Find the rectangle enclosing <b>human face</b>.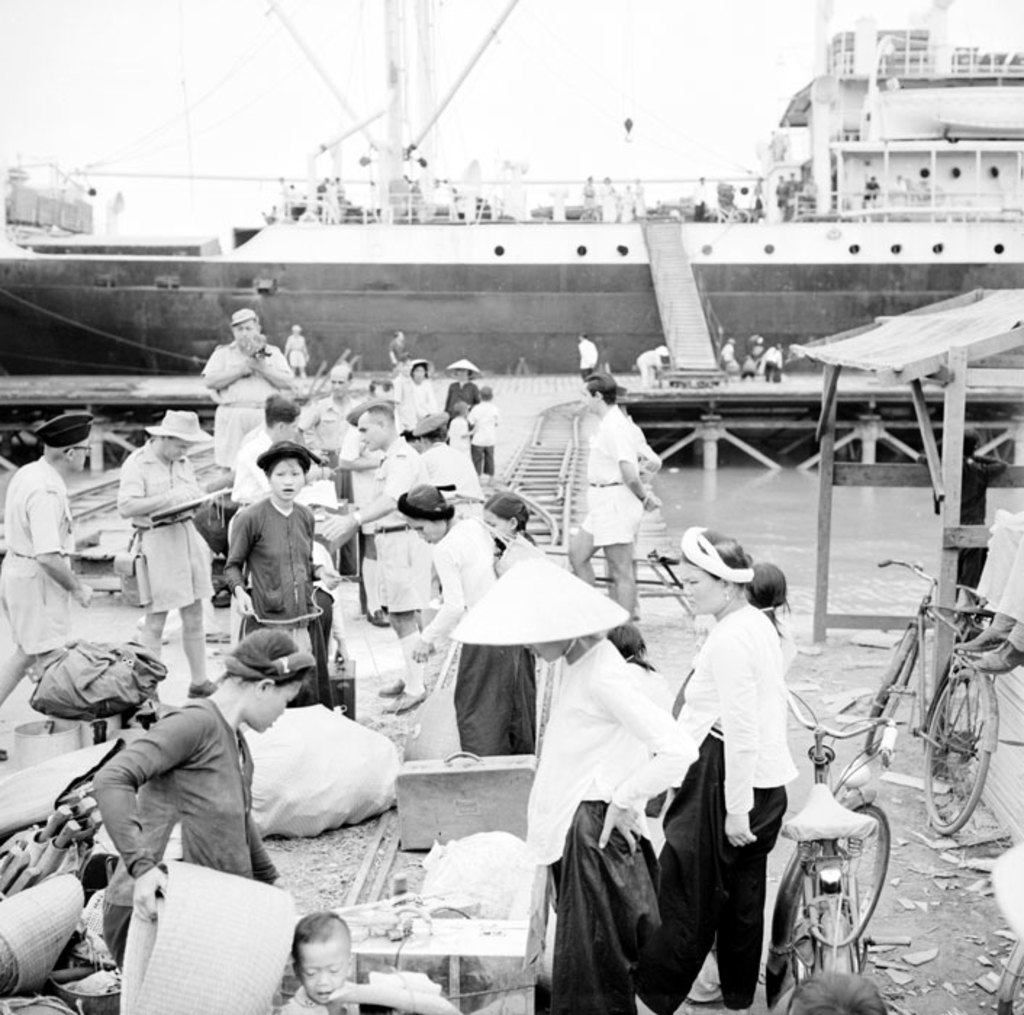
l=77, t=439, r=93, b=471.
